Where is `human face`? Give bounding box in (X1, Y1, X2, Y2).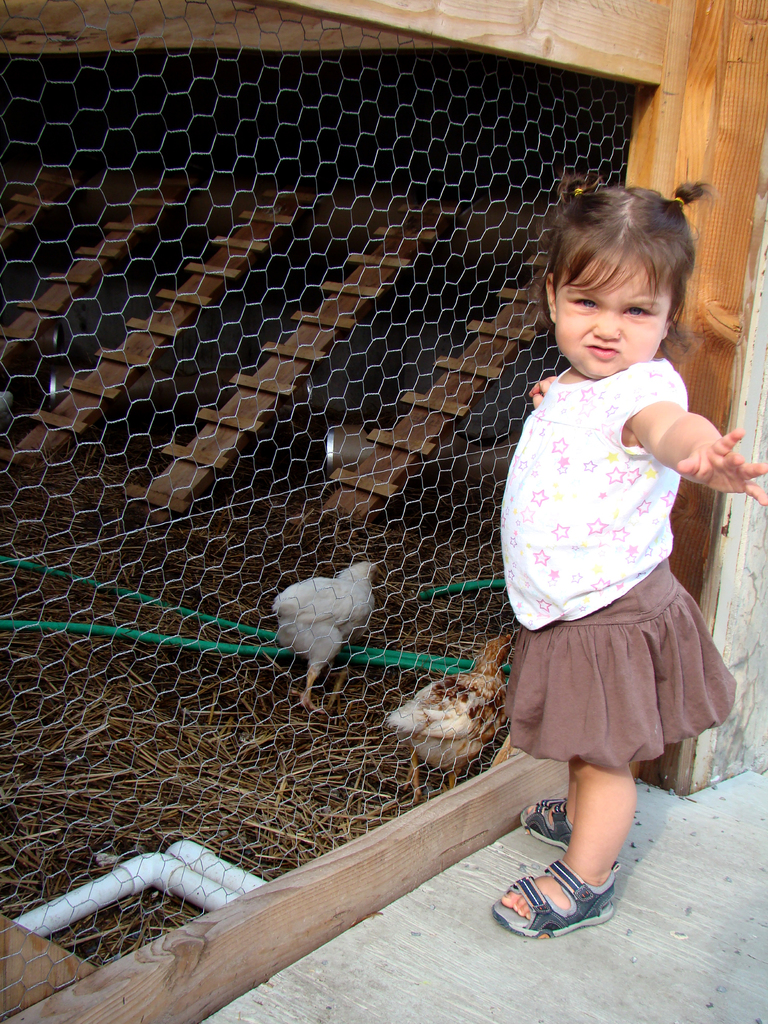
(553, 256, 668, 383).
